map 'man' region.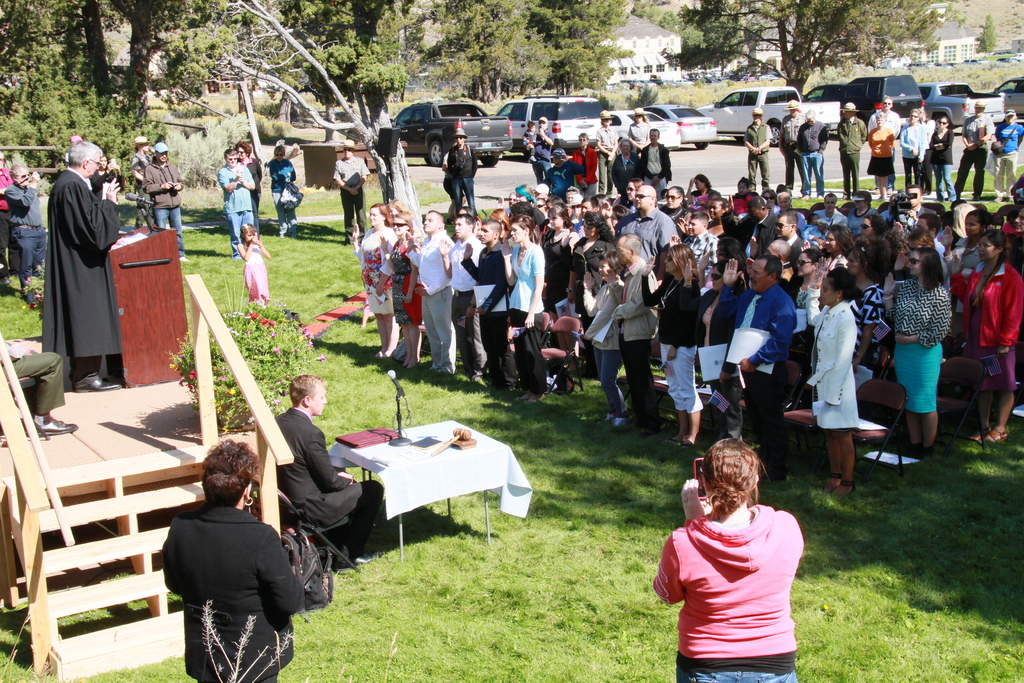
Mapped to 458/218/515/393.
